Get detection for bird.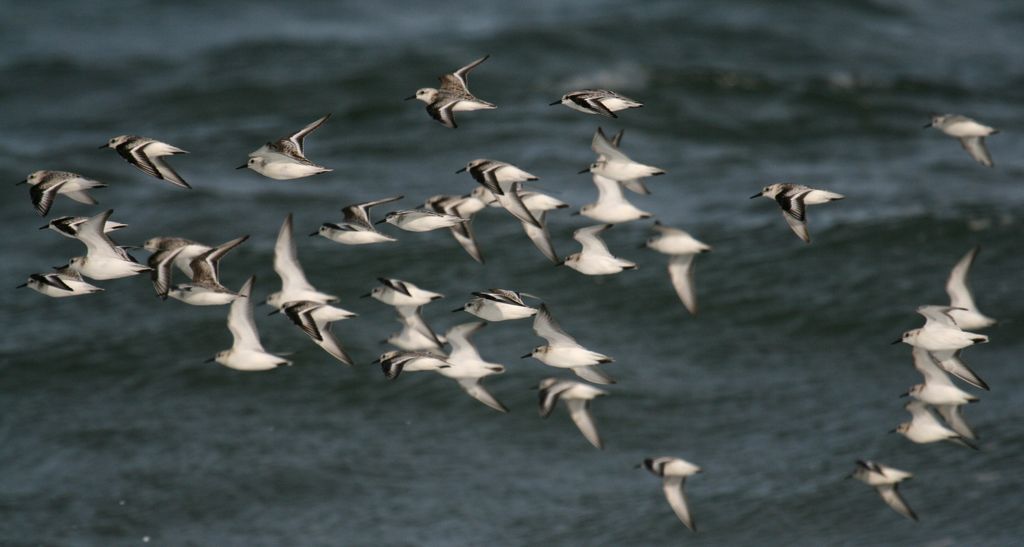
Detection: 547:86:644:124.
